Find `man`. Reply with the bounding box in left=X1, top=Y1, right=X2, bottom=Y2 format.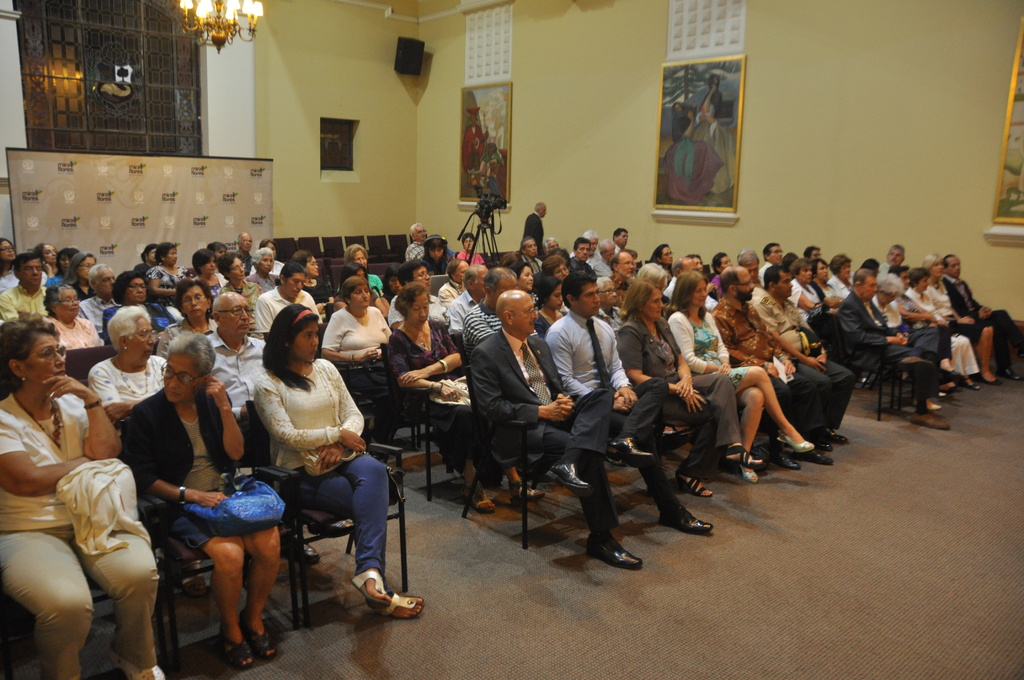
left=82, top=266, right=121, bottom=337.
